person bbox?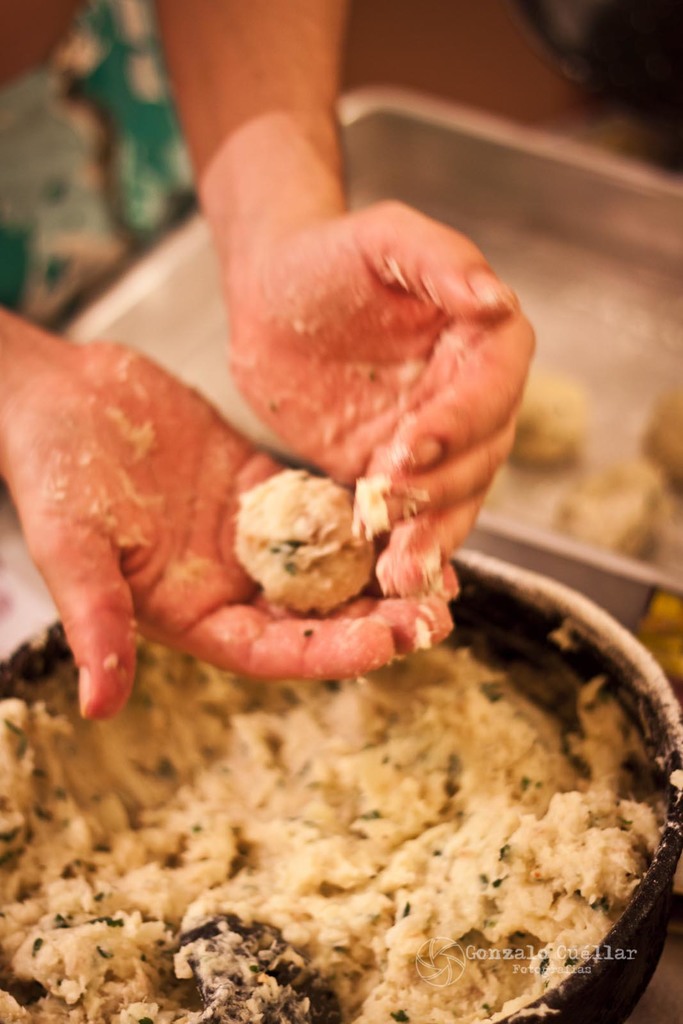
0 0 526 764
